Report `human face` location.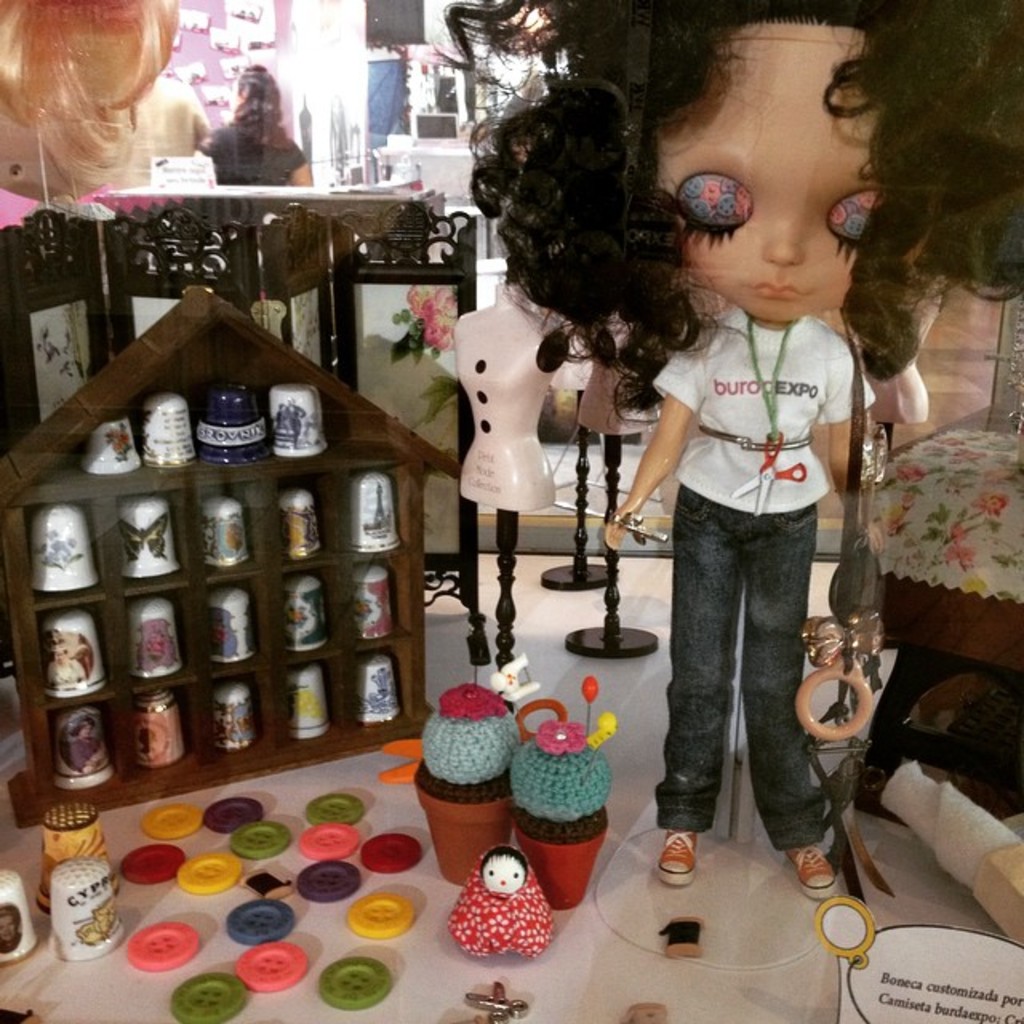
Report: 653, 22, 899, 333.
